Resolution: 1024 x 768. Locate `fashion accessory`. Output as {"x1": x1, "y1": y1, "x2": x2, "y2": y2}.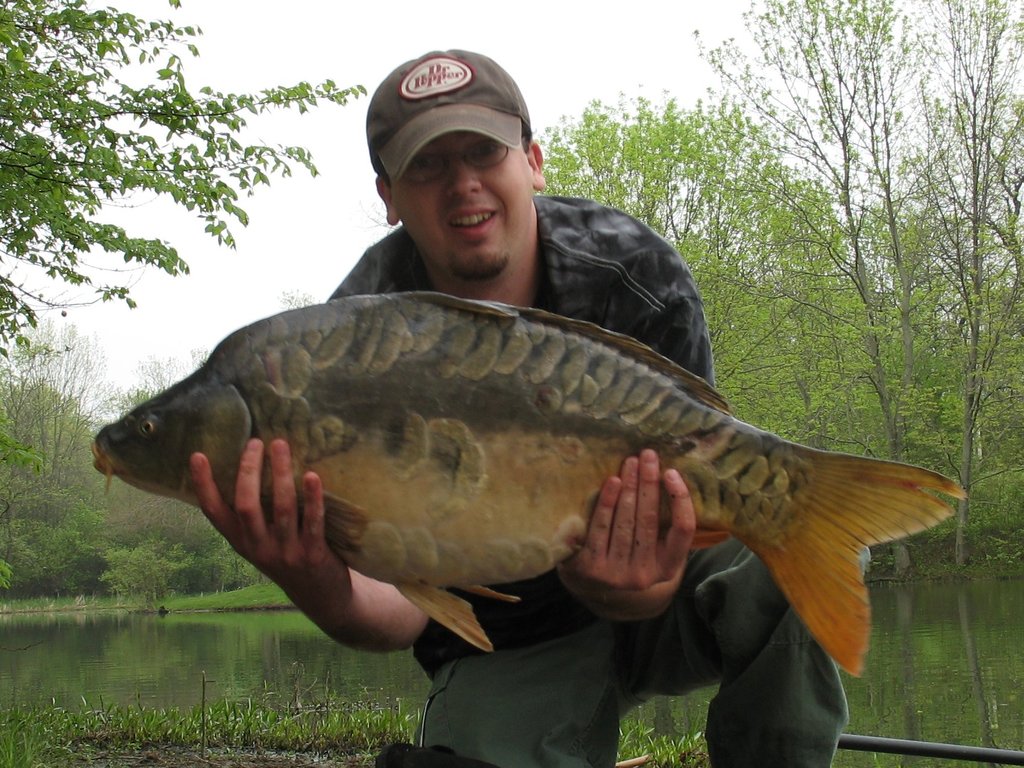
{"x1": 366, "y1": 45, "x2": 532, "y2": 182}.
